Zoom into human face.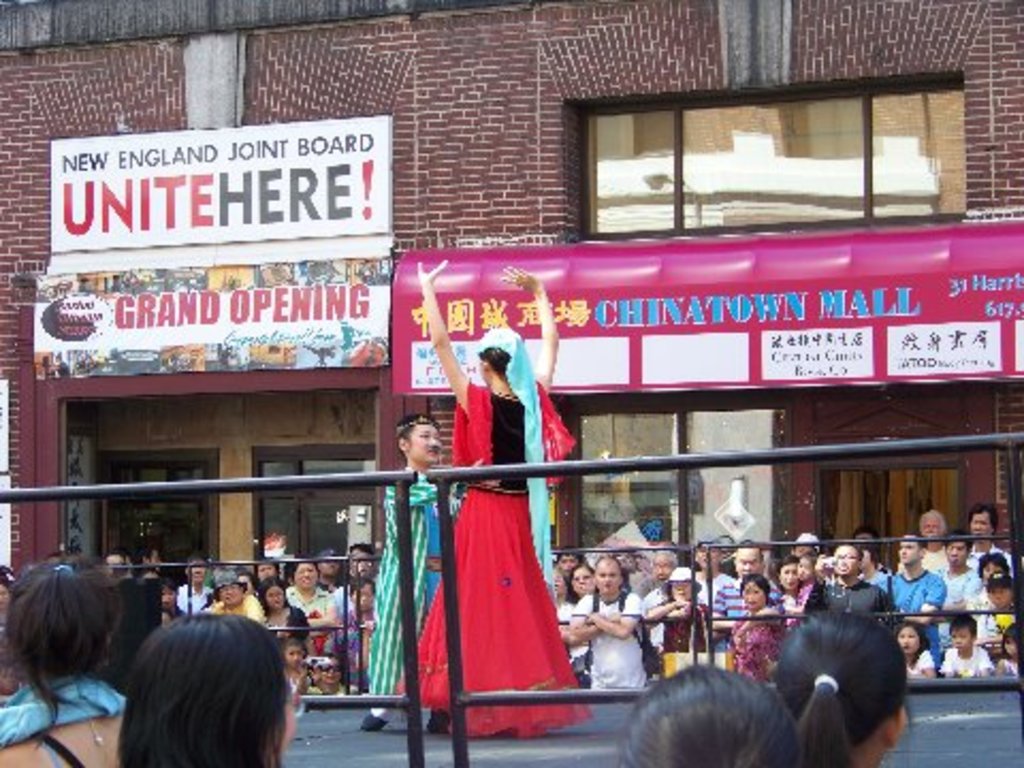
Zoom target: <box>156,582,177,612</box>.
